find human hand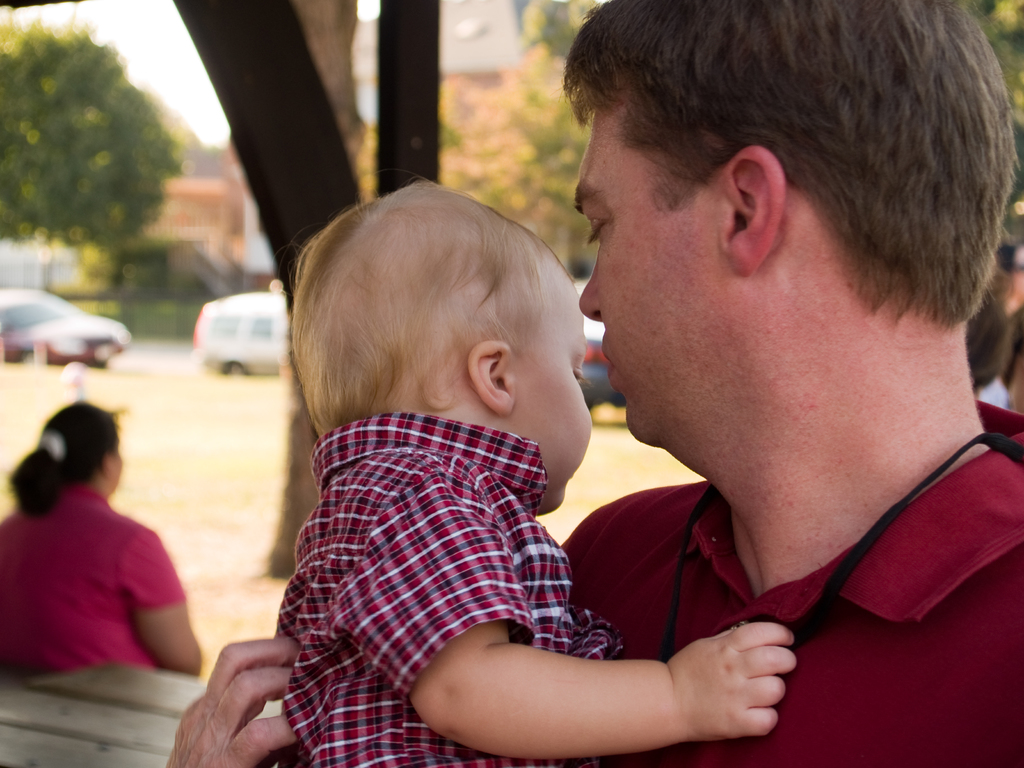
<bbox>665, 632, 804, 744</bbox>
